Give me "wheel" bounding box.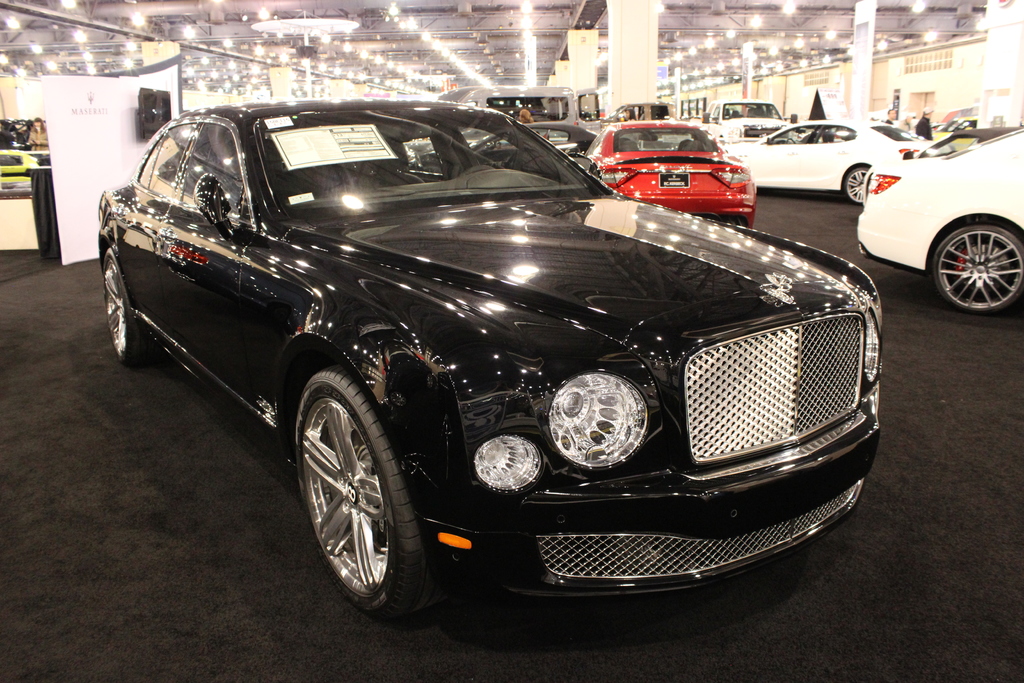
region(787, 138, 797, 144).
